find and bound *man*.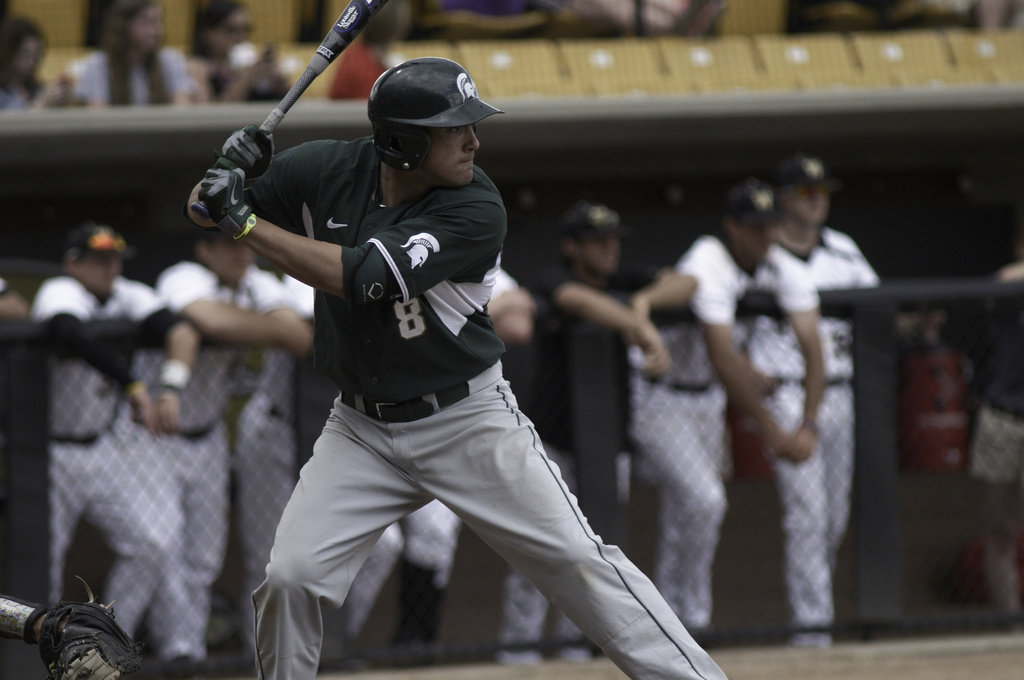
Bound: bbox=[740, 149, 881, 646].
